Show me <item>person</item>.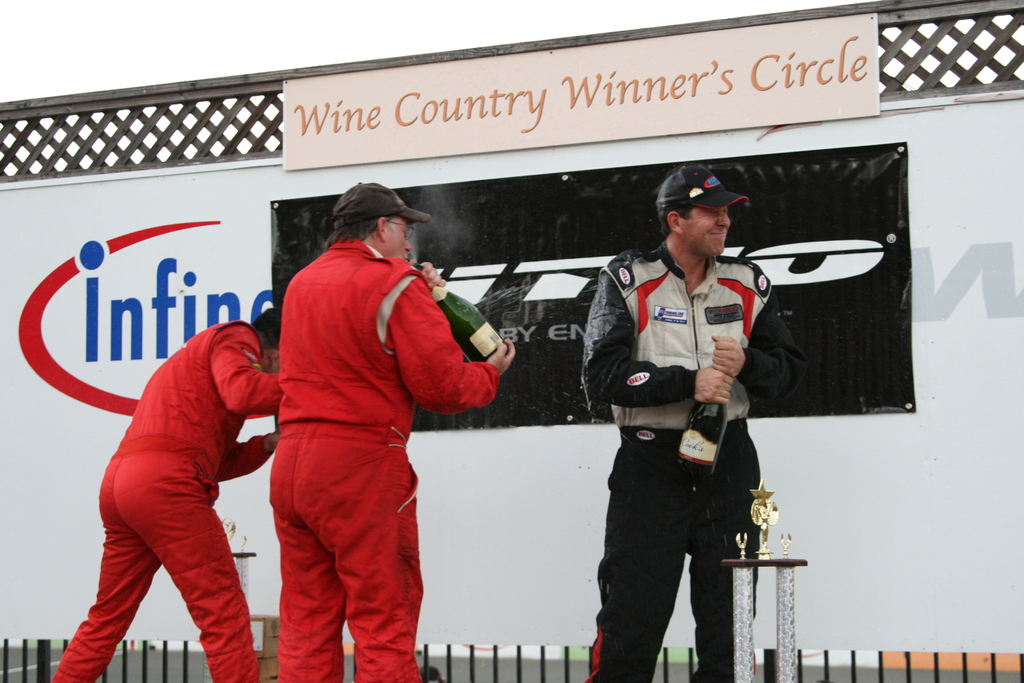
<item>person</item> is here: 271, 183, 515, 682.
